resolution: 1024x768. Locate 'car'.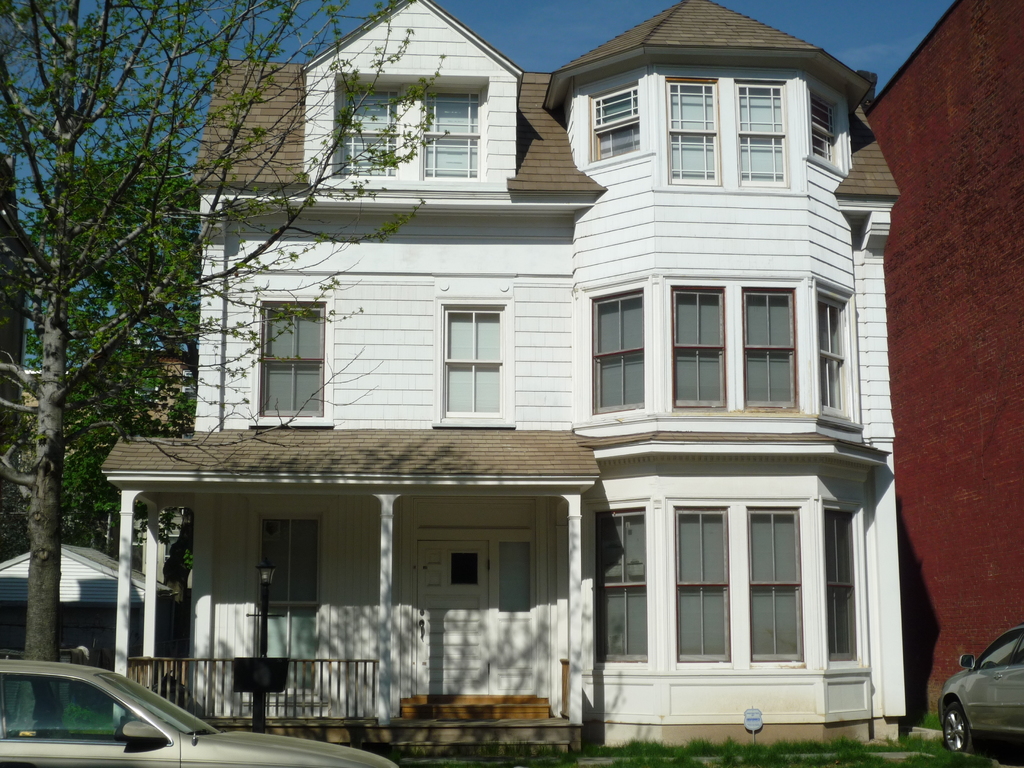
l=0, t=653, r=395, b=767.
